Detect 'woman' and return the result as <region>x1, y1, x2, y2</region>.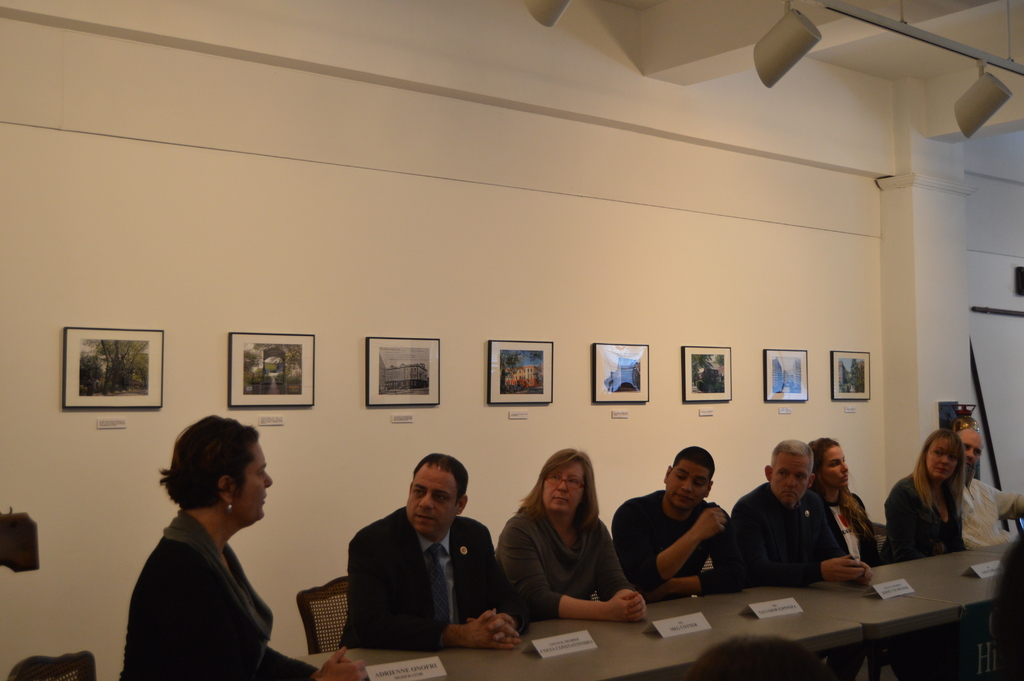
<region>808, 439, 886, 566</region>.
